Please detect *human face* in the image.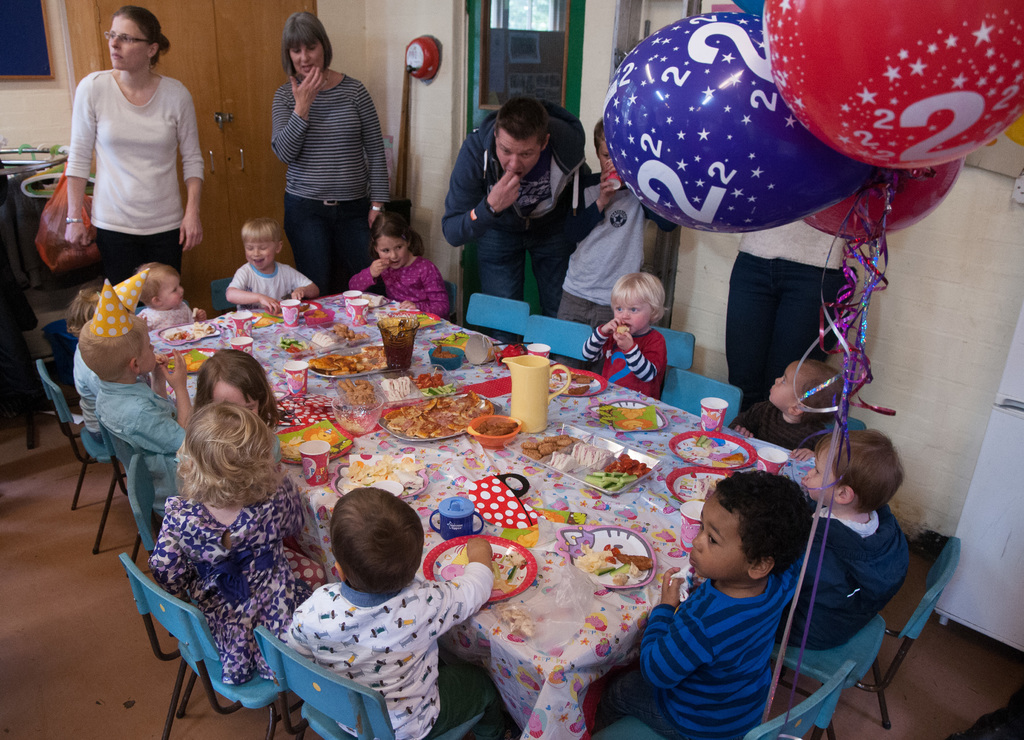
detection(492, 127, 542, 179).
